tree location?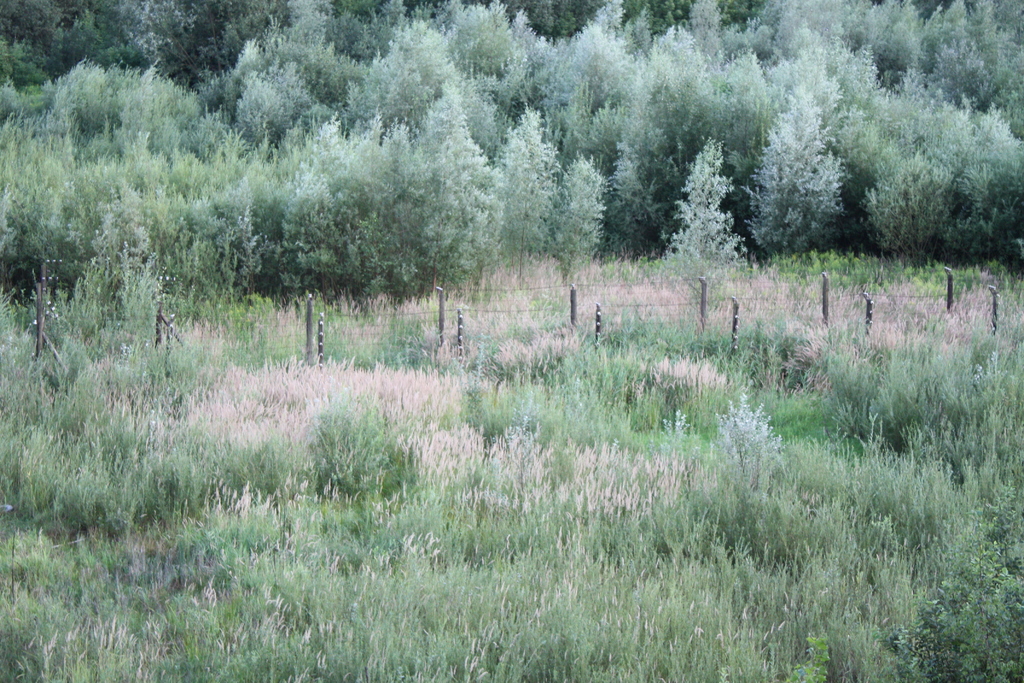
x1=0 y1=0 x2=111 y2=131
